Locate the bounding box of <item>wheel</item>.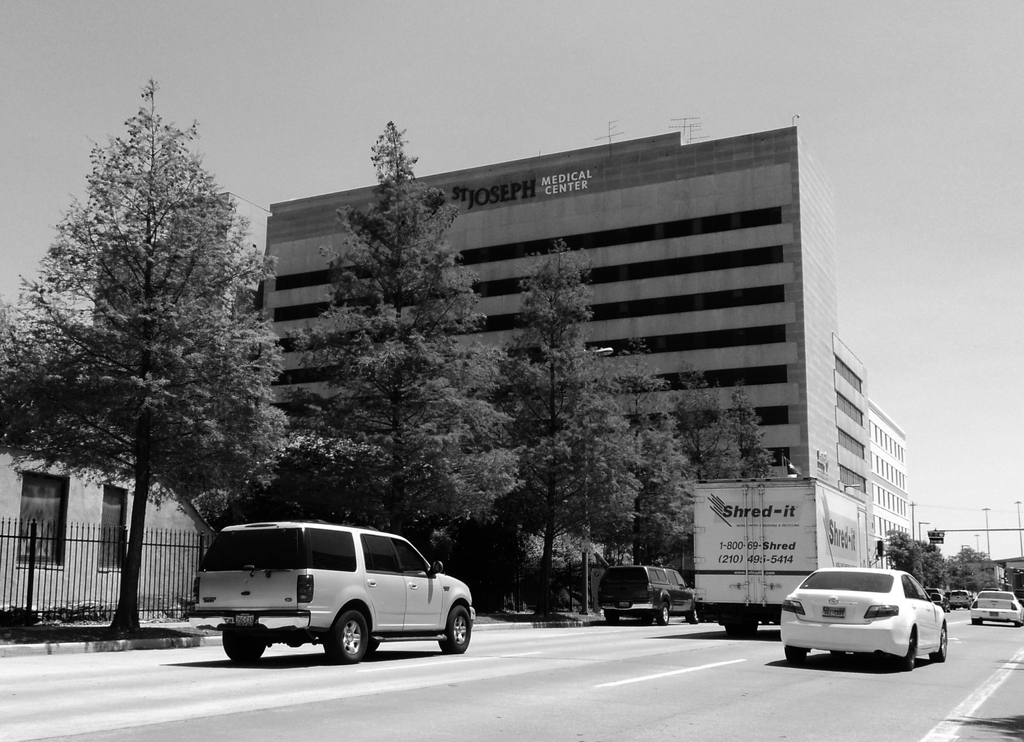
Bounding box: pyautogui.locateOnScreen(931, 627, 947, 664).
